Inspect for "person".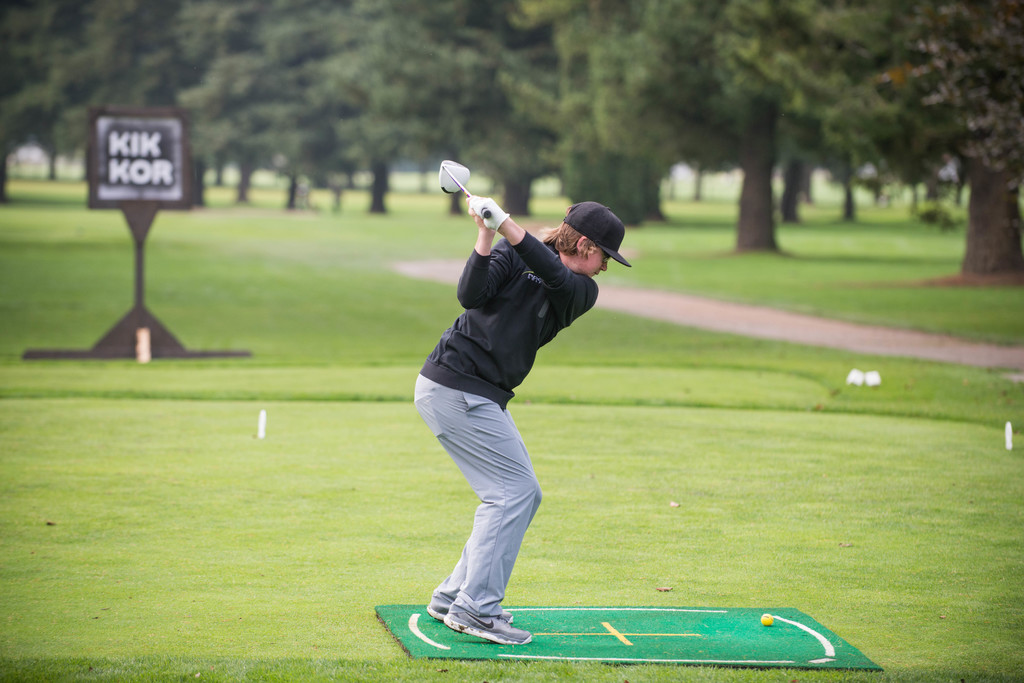
Inspection: <bbox>403, 193, 648, 649</bbox>.
